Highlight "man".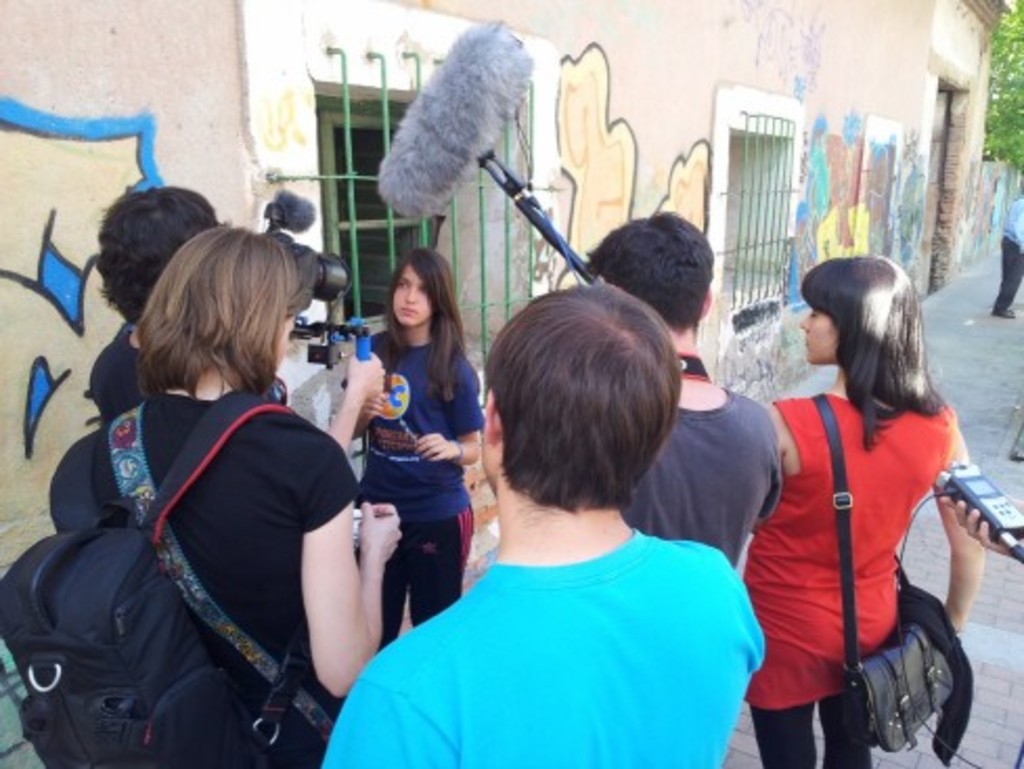
Highlighted region: [left=580, top=207, right=787, bottom=583].
